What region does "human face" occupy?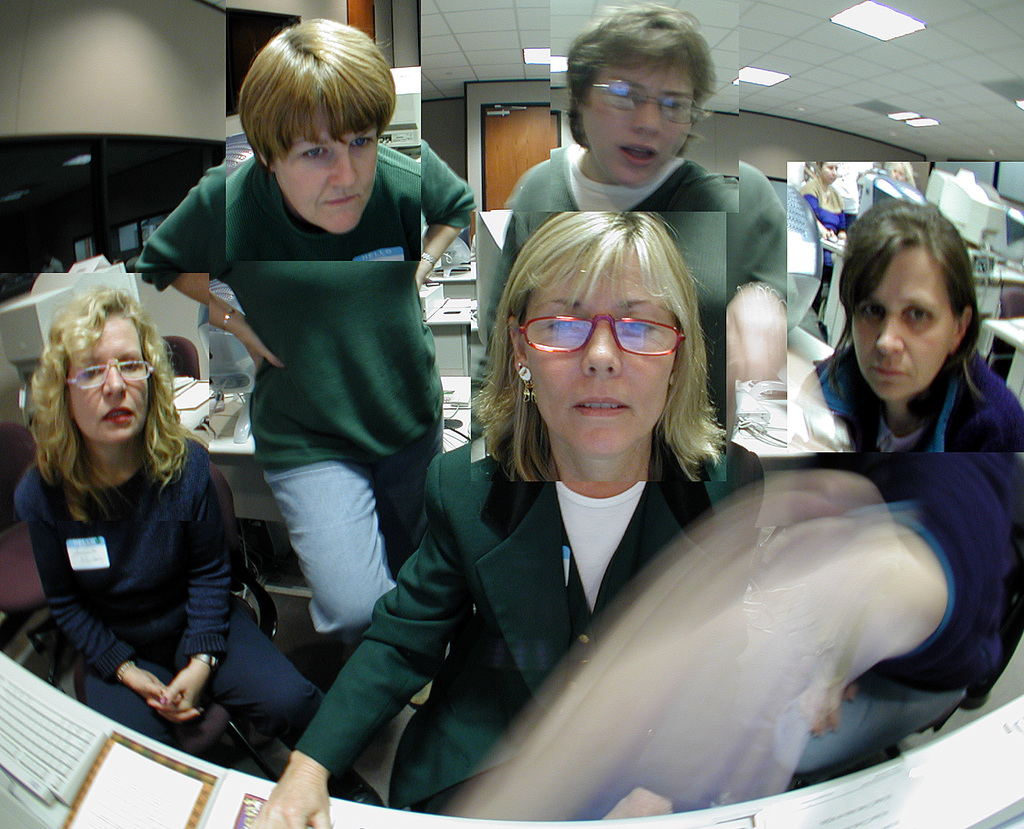
bbox(812, 157, 842, 183).
